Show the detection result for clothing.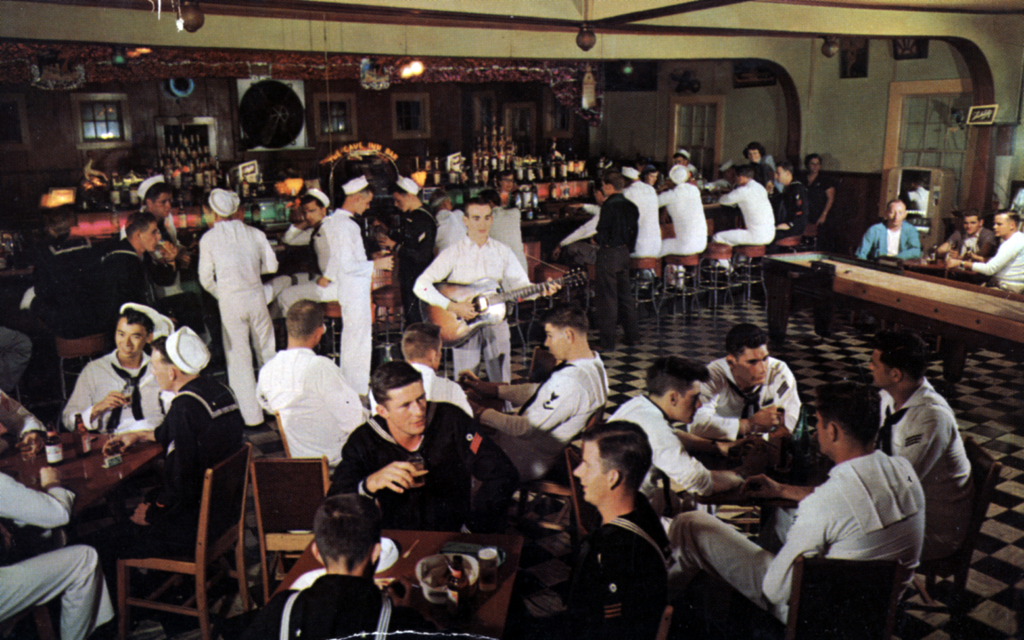
bbox=[648, 183, 710, 257].
